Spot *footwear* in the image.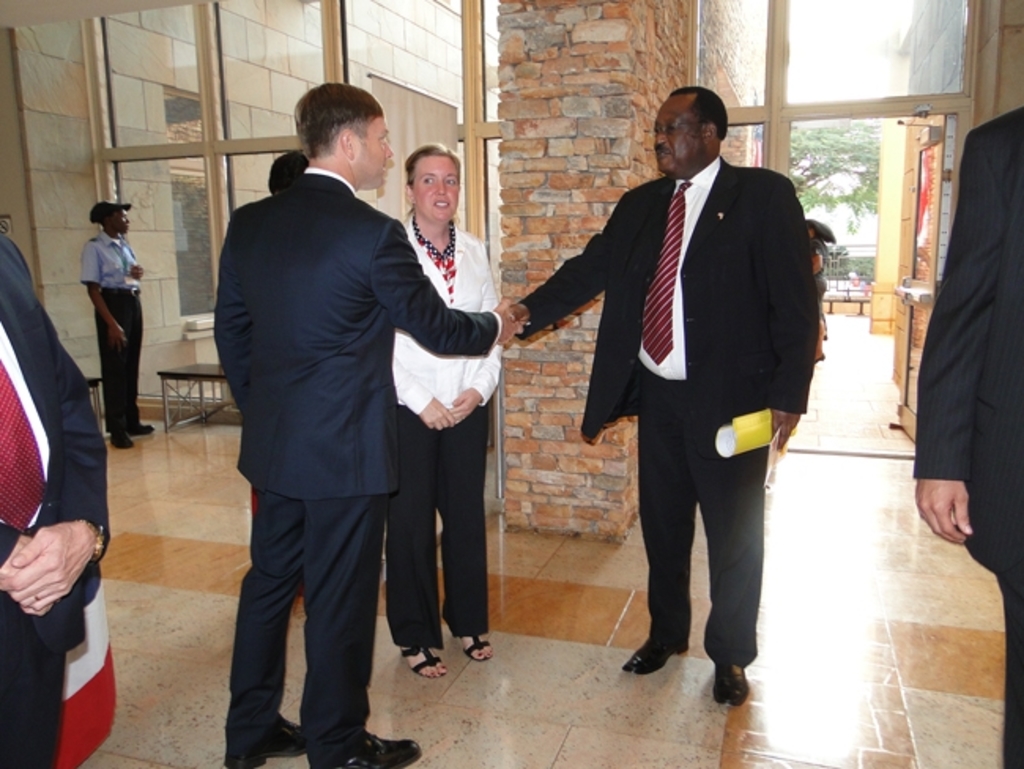
*footwear* found at BBox(320, 736, 417, 767).
